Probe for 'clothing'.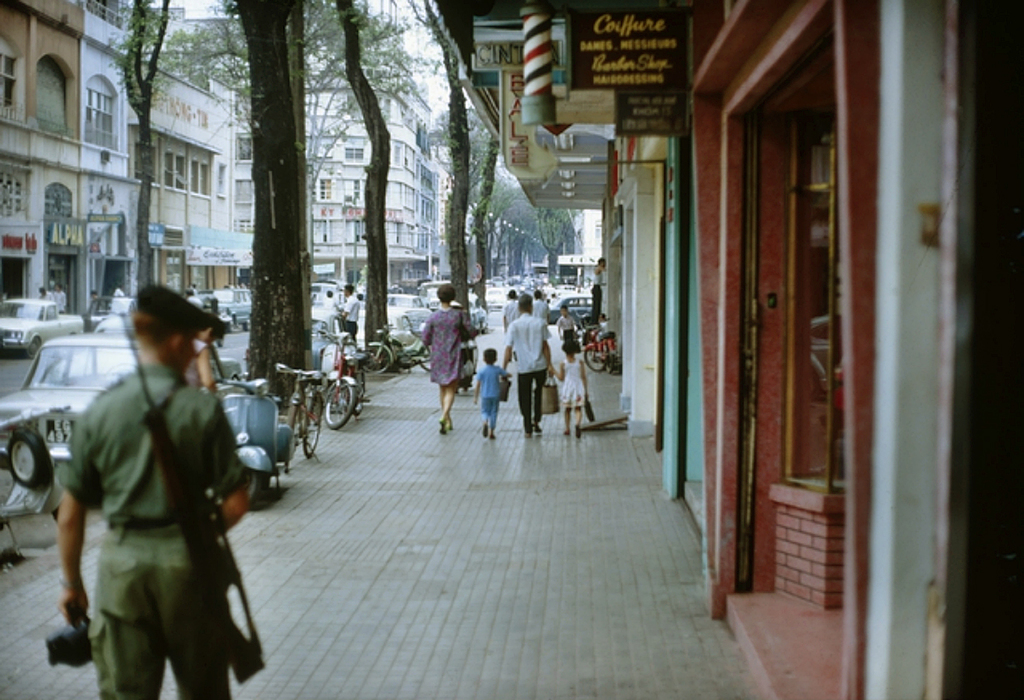
Probe result: region(588, 267, 602, 327).
